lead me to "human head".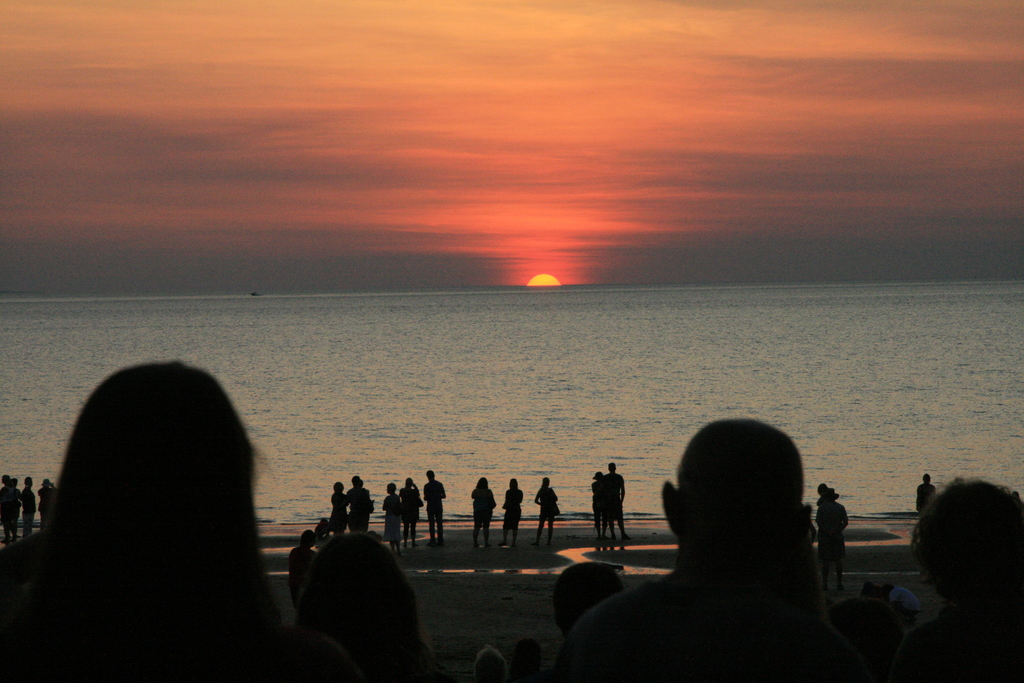
Lead to locate(922, 472, 932, 483).
